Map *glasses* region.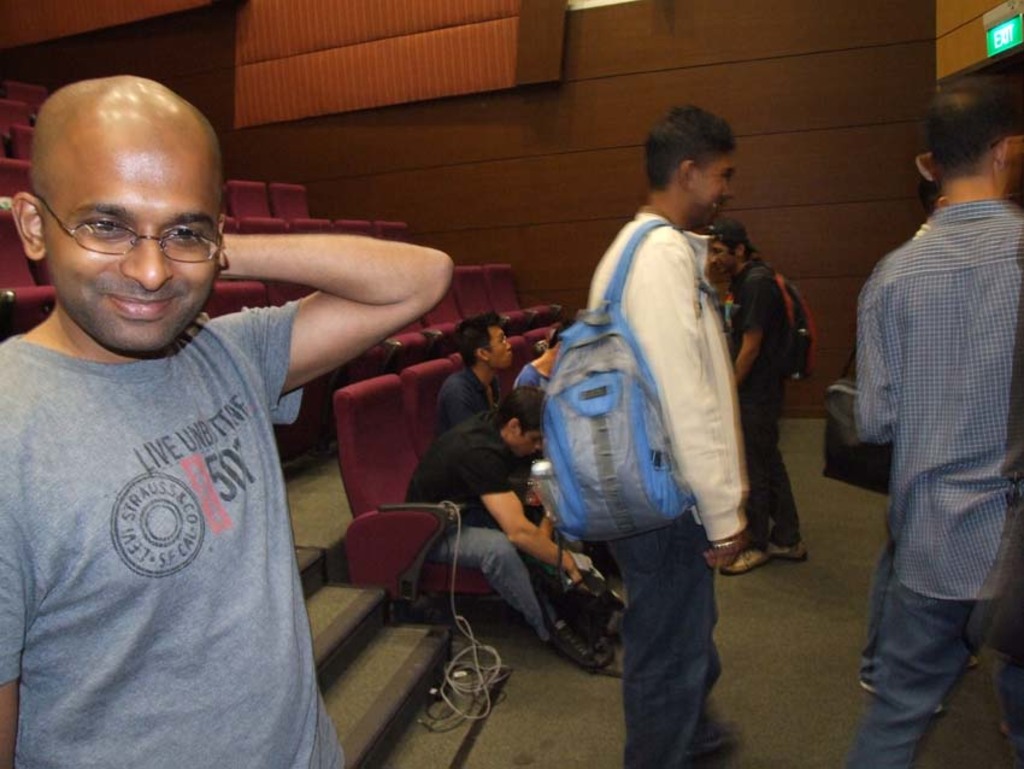
Mapped to [481,333,508,351].
